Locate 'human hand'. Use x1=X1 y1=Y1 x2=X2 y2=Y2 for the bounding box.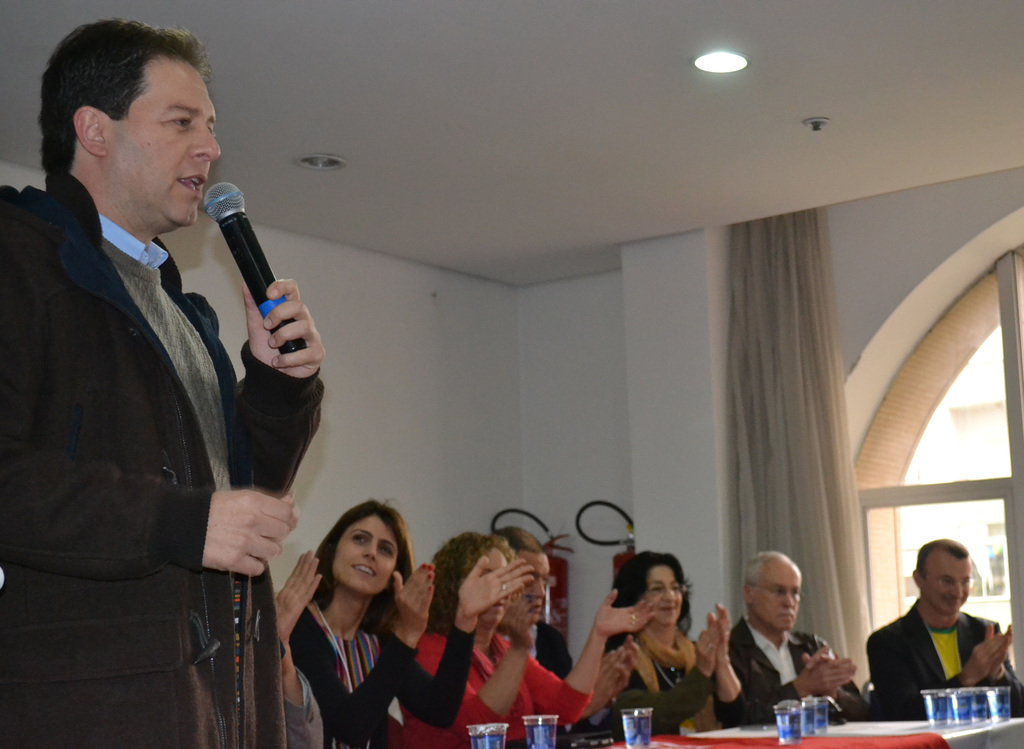
x1=503 y1=596 x2=537 y2=643.
